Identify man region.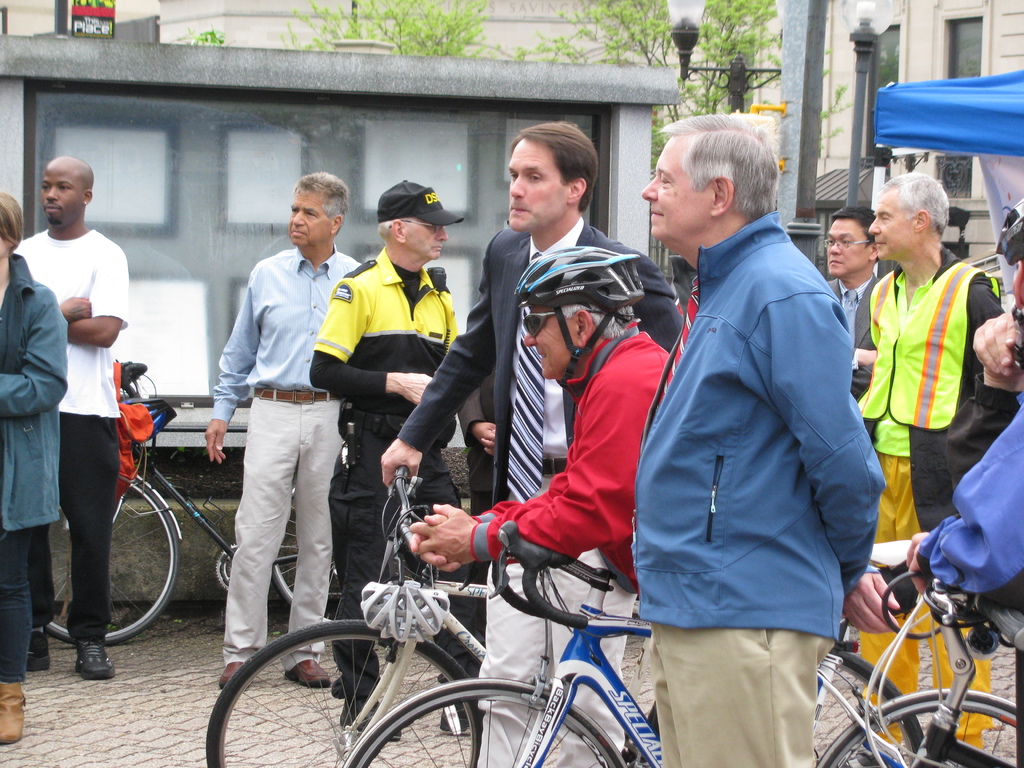
Region: box=[824, 208, 880, 446].
